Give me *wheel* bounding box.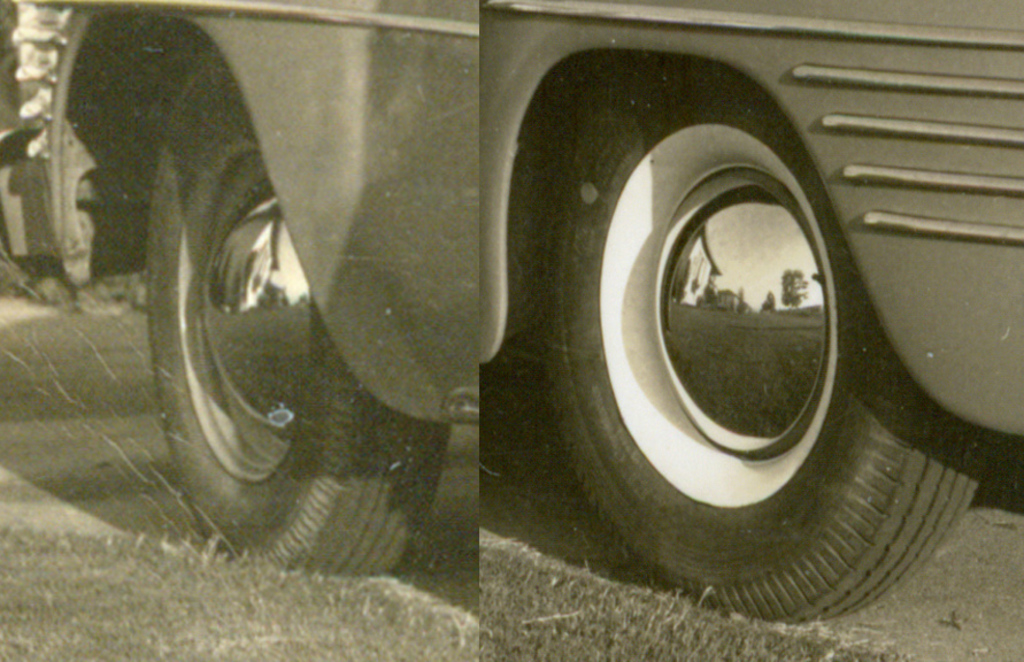
(x1=139, y1=52, x2=455, y2=577).
